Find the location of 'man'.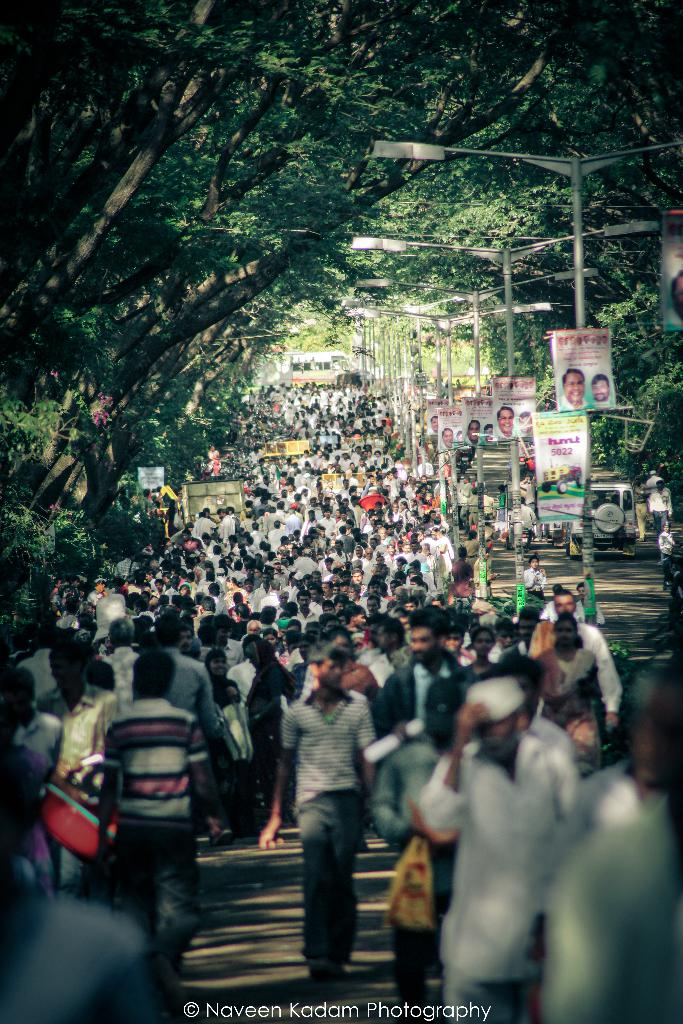
Location: bbox(560, 368, 584, 408).
